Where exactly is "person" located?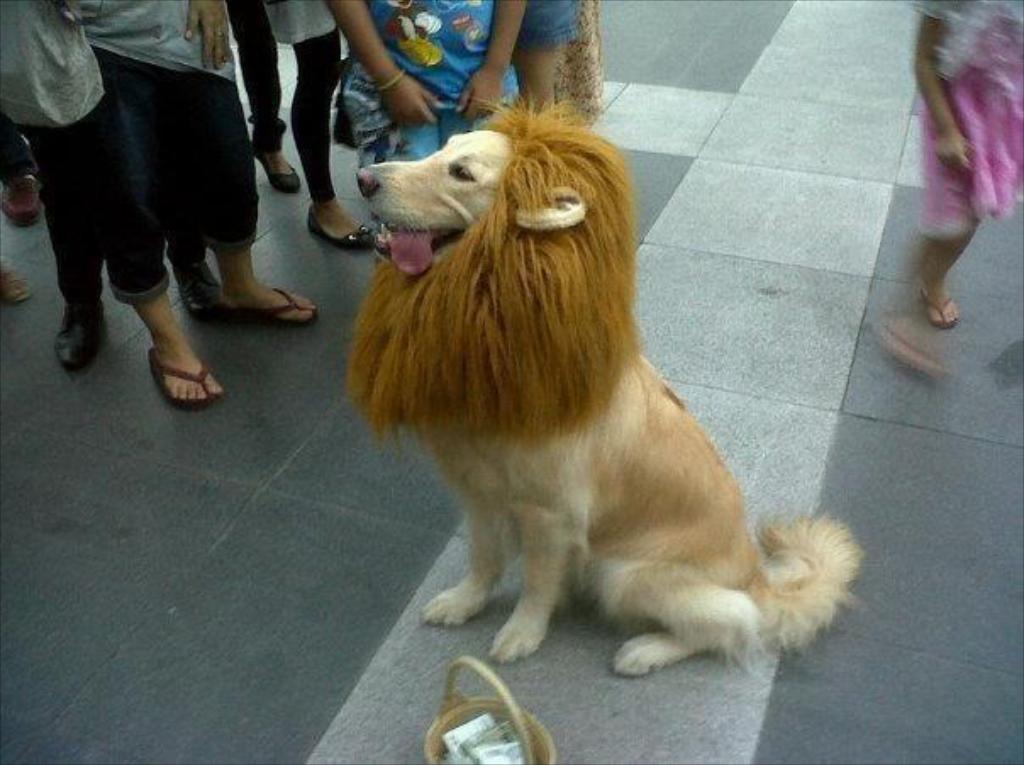
Its bounding box is BBox(912, 0, 1022, 327).
